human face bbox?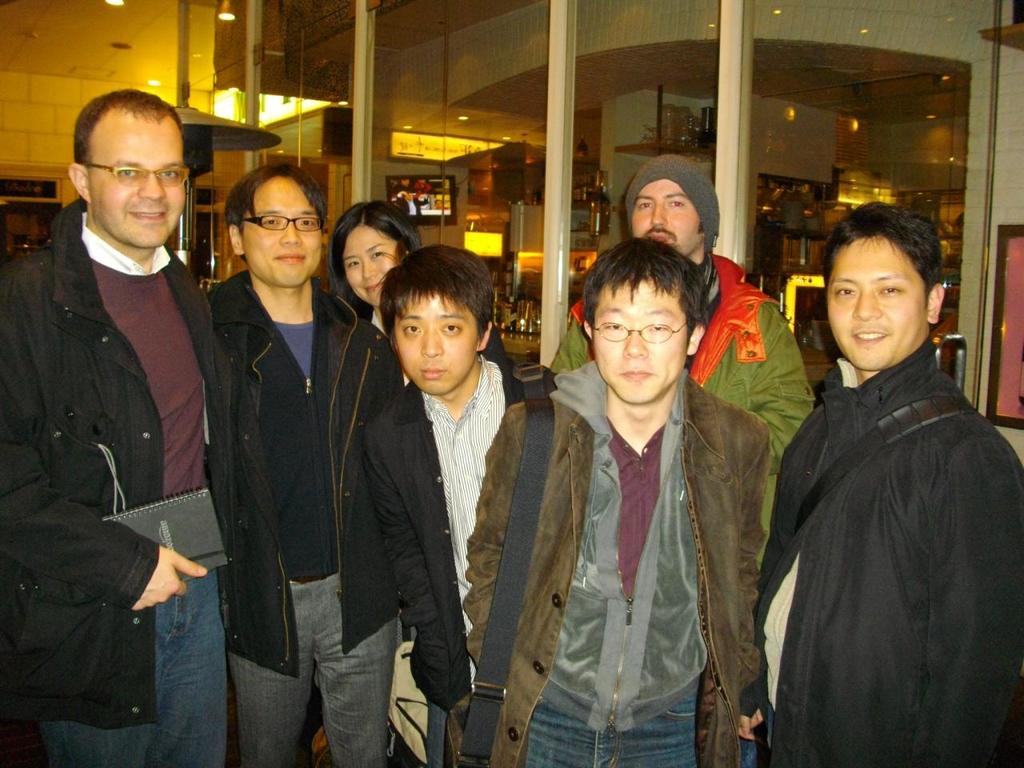
pyautogui.locateOnScreen(397, 287, 474, 391)
